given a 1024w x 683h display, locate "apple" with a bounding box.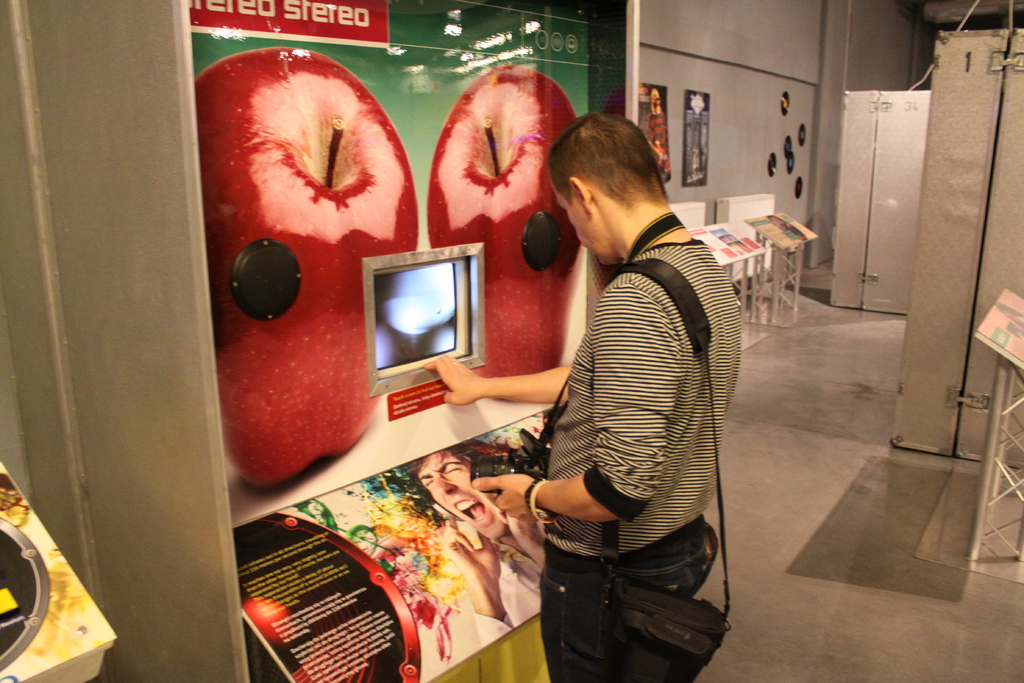
Located: <region>209, 74, 406, 497</region>.
